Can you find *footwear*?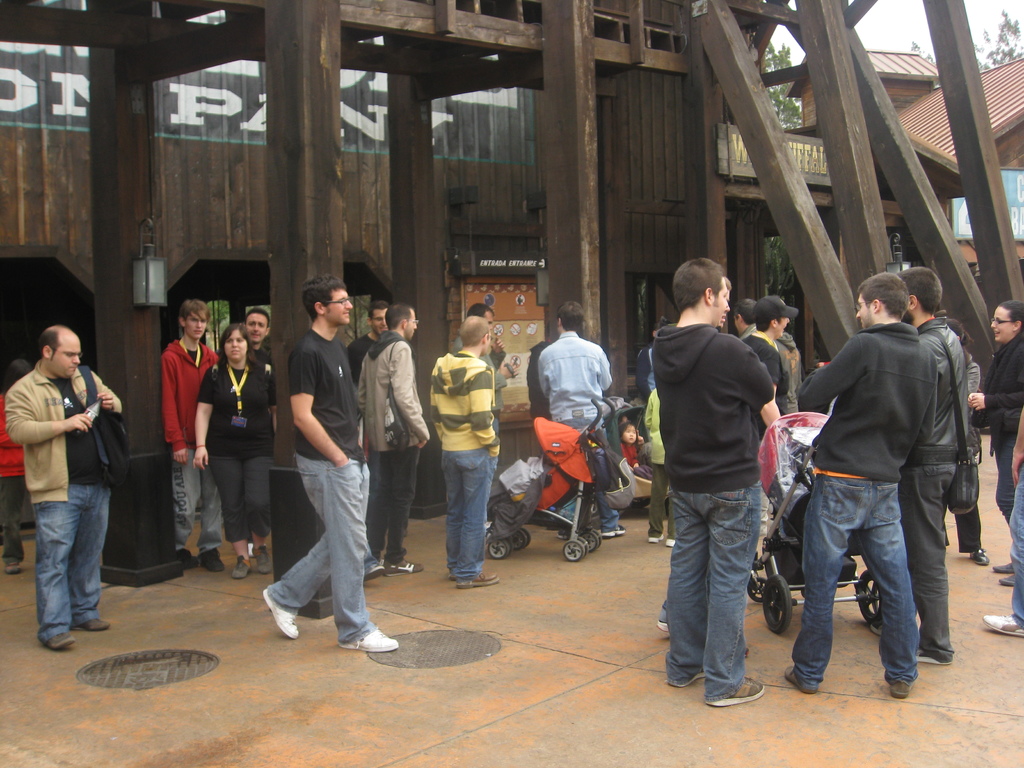
Yes, bounding box: Rect(177, 548, 200, 572).
